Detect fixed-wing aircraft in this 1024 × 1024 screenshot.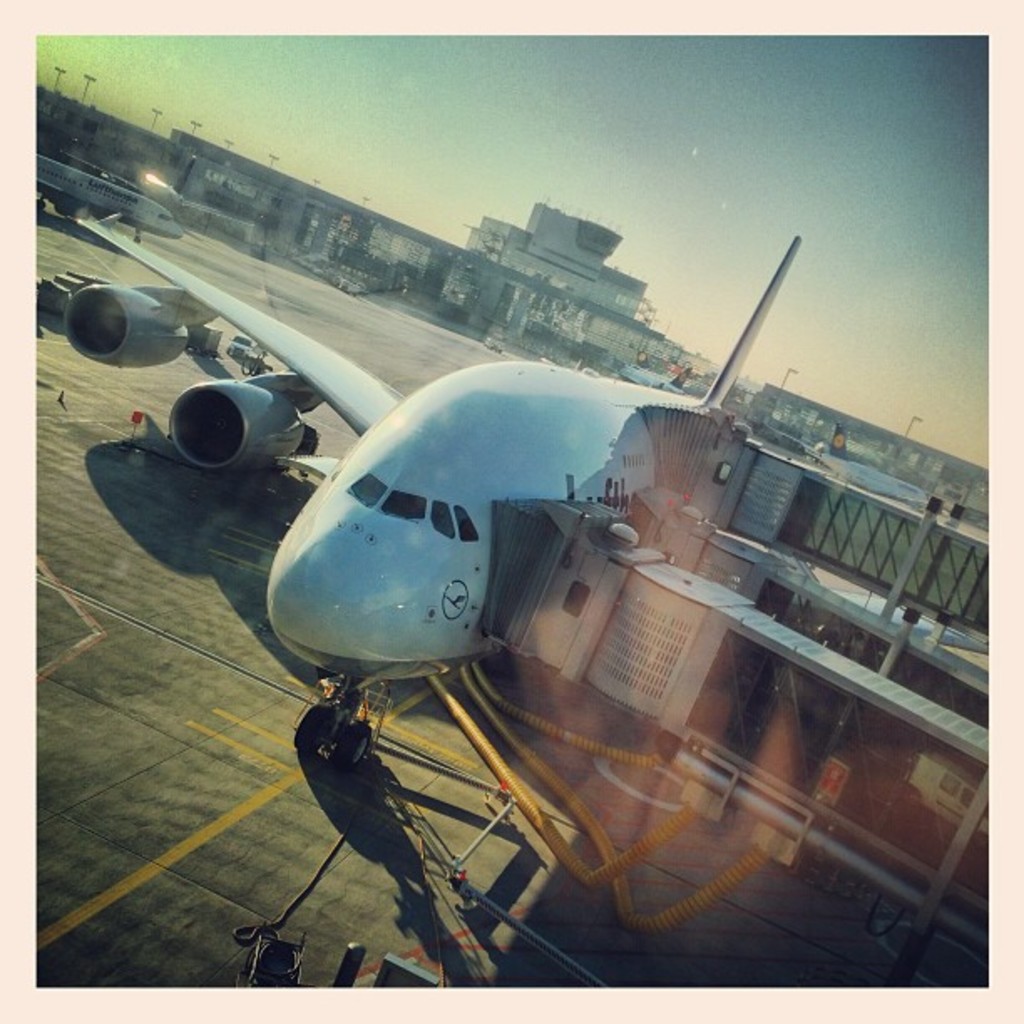
Detection: Rect(65, 211, 996, 760).
